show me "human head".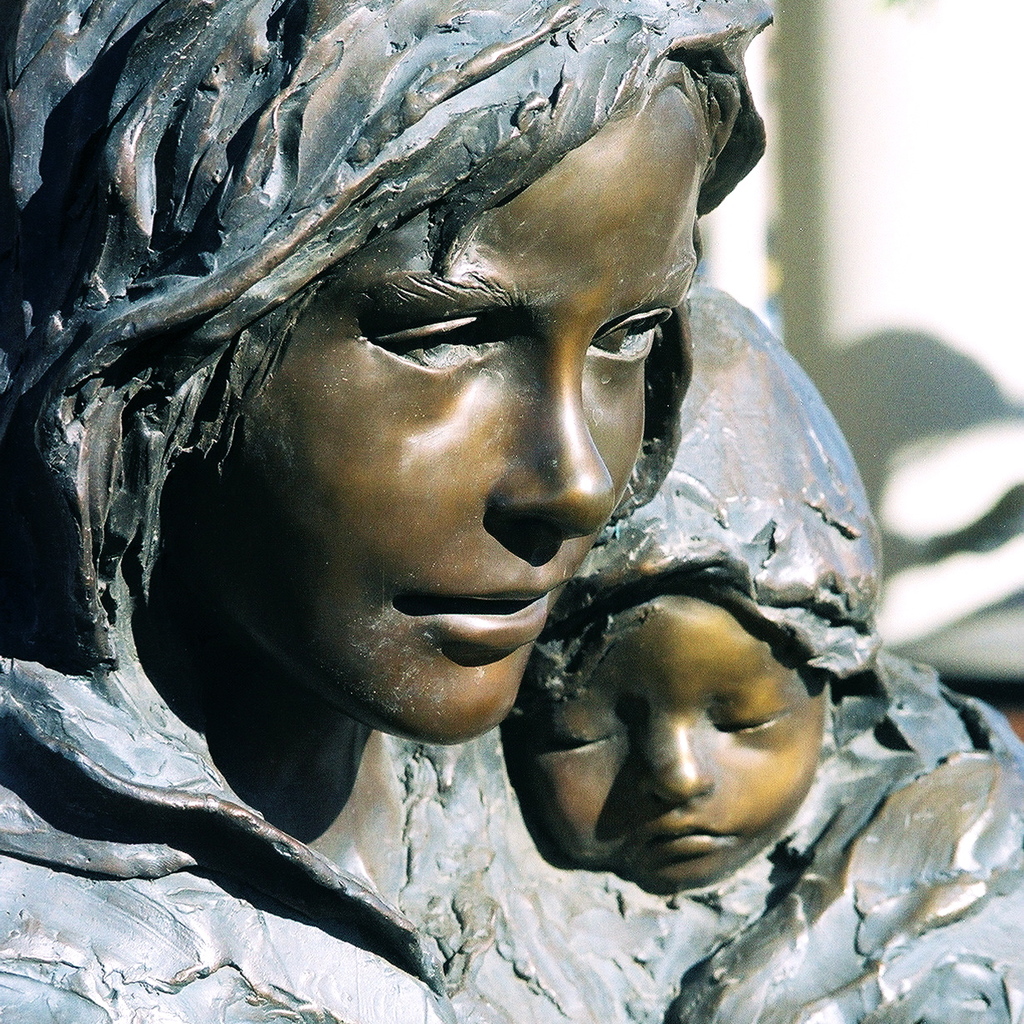
"human head" is here: box(497, 576, 858, 880).
